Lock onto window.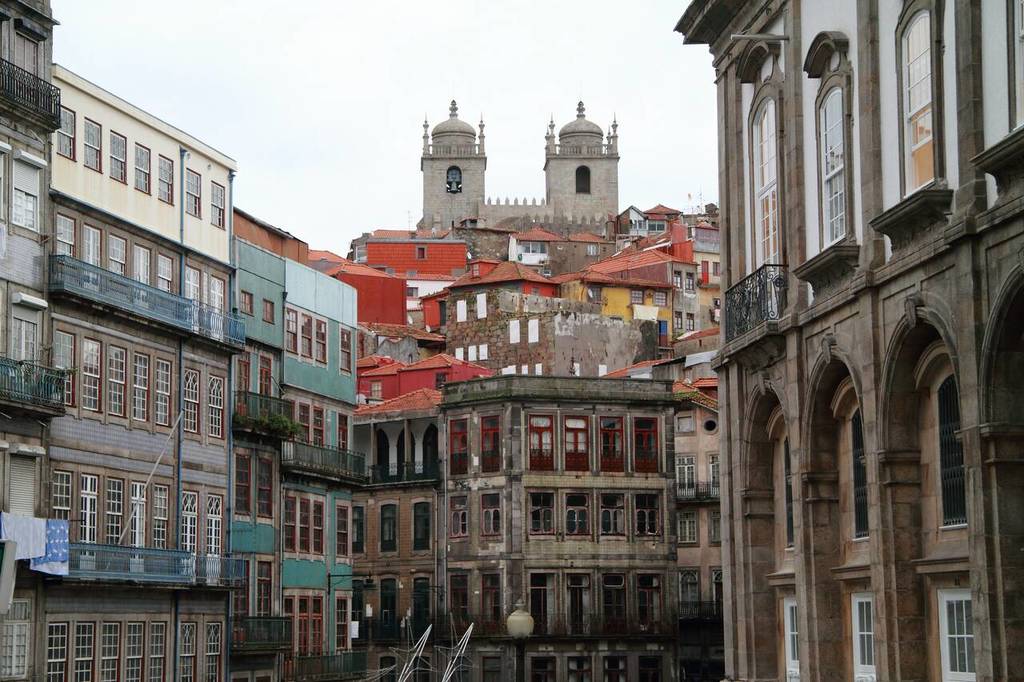
Locked: (x1=707, y1=452, x2=721, y2=466).
